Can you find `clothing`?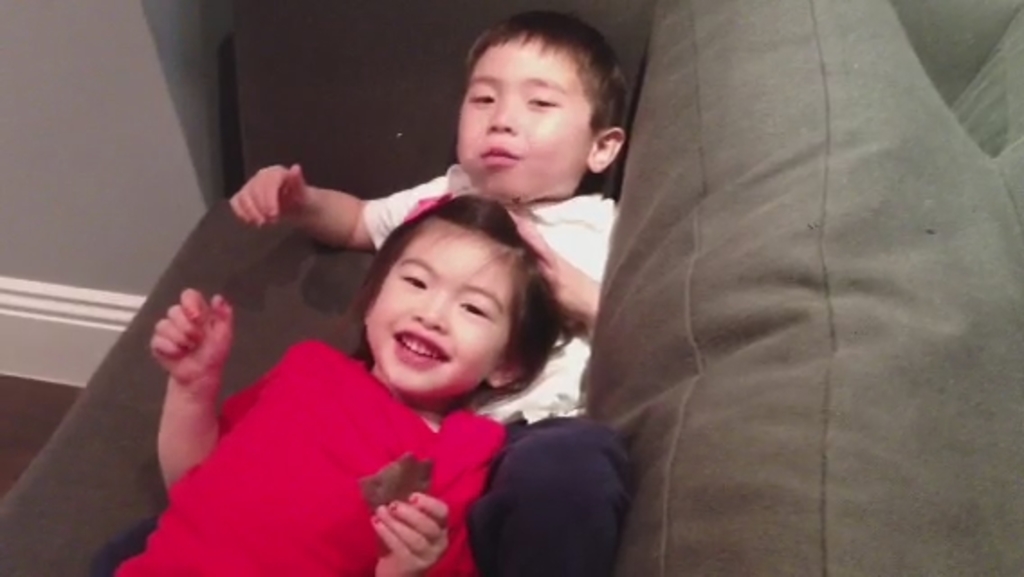
Yes, bounding box: (left=110, top=339, right=507, bottom=575).
